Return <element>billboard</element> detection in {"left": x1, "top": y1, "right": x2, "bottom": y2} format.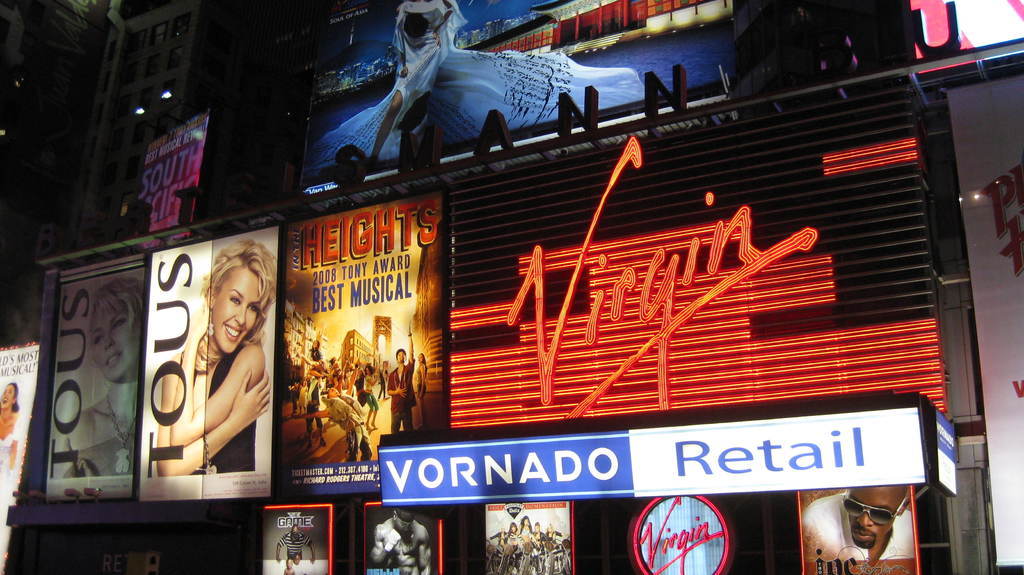
{"left": 359, "top": 492, "right": 445, "bottom": 571}.
